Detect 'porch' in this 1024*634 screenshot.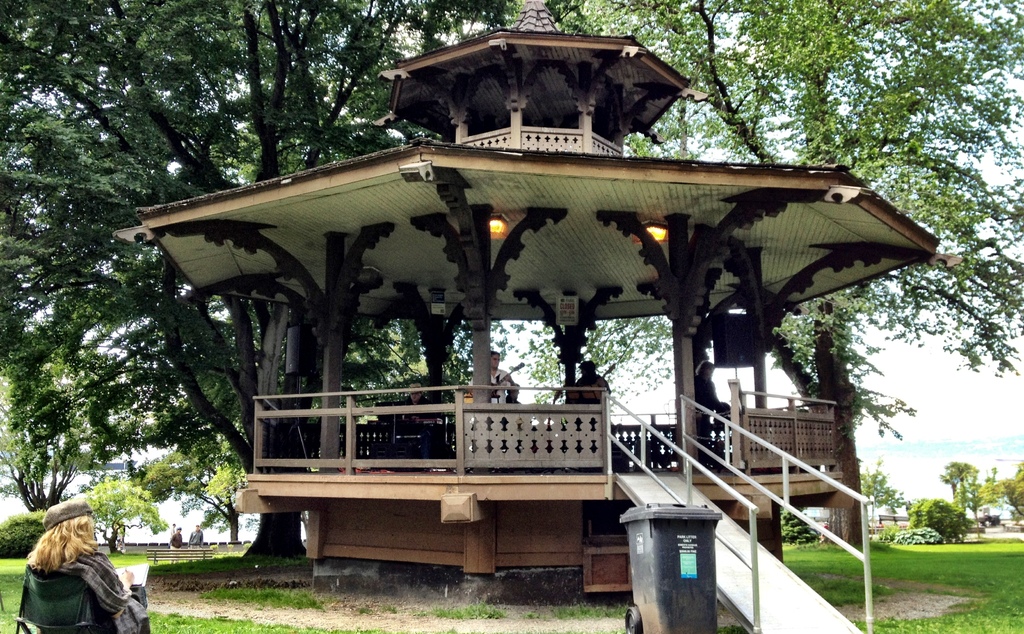
Detection: (x1=228, y1=359, x2=877, y2=571).
